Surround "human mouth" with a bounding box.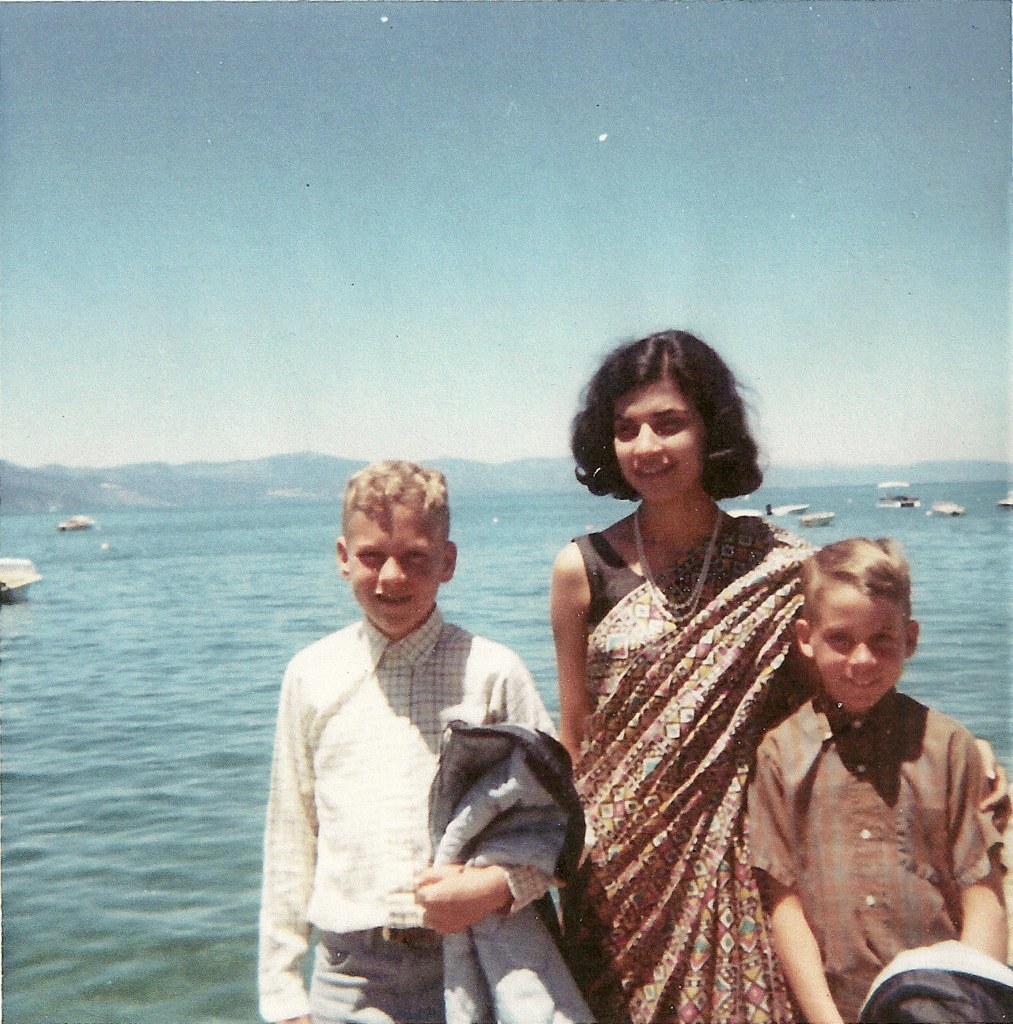
rect(630, 455, 678, 483).
